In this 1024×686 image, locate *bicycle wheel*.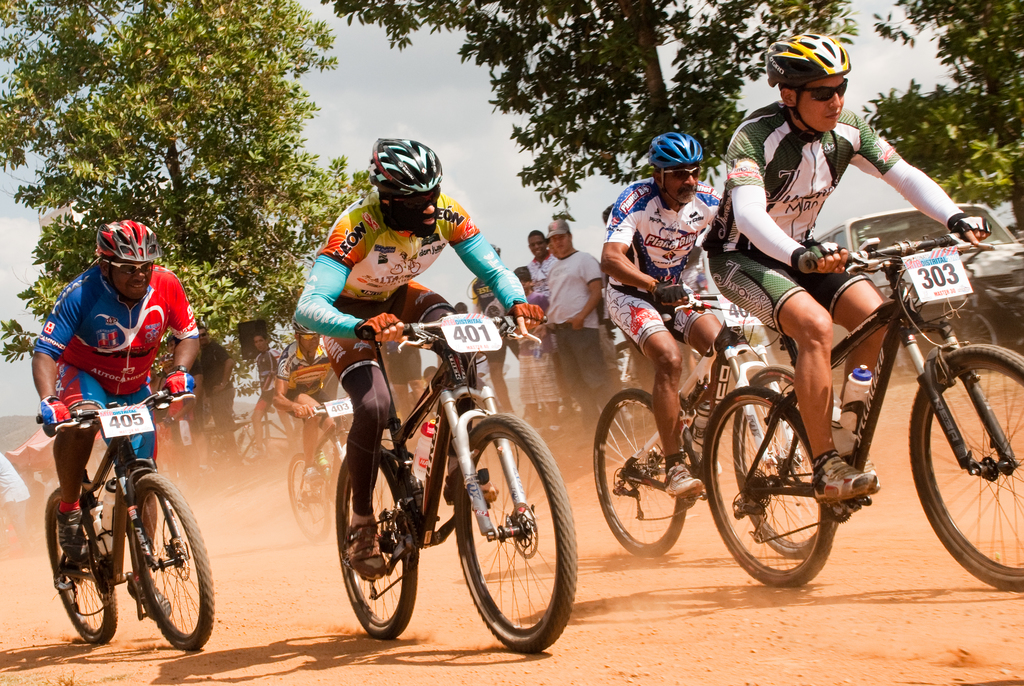
Bounding box: box=[701, 382, 833, 587].
